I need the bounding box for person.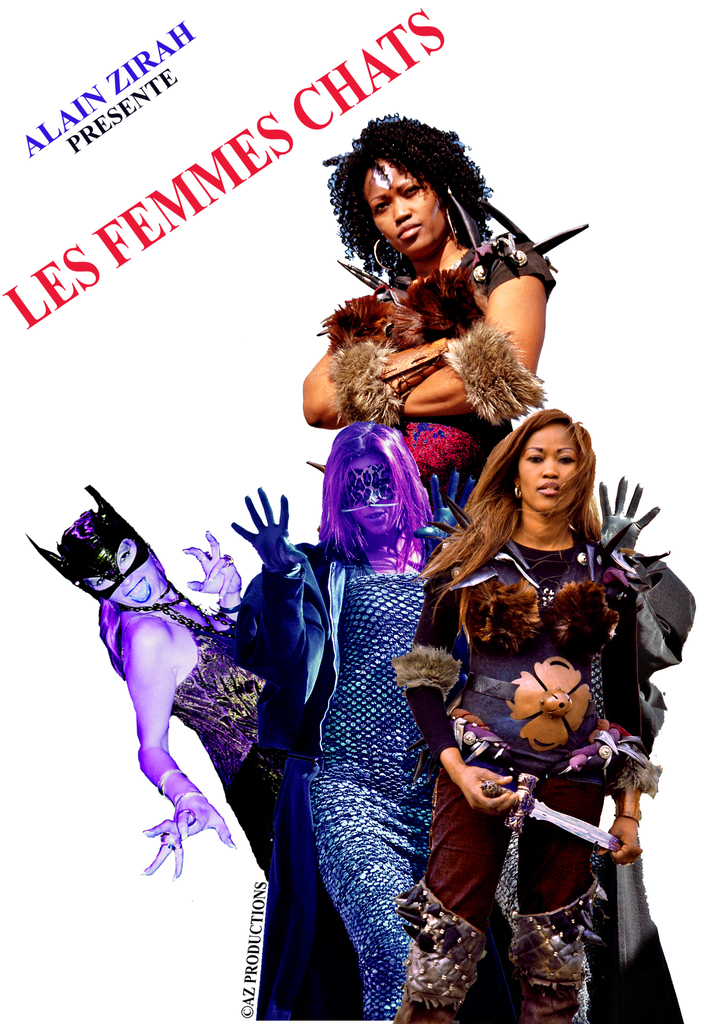
Here it is: 431/447/650/1011.
